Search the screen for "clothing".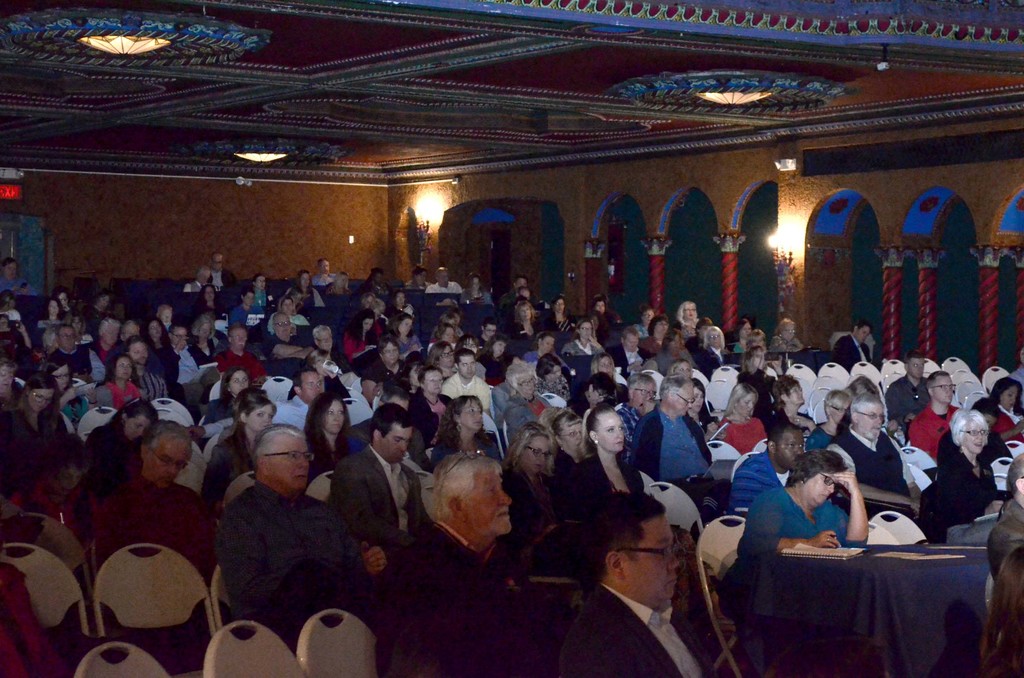
Found at (86,416,141,480).
